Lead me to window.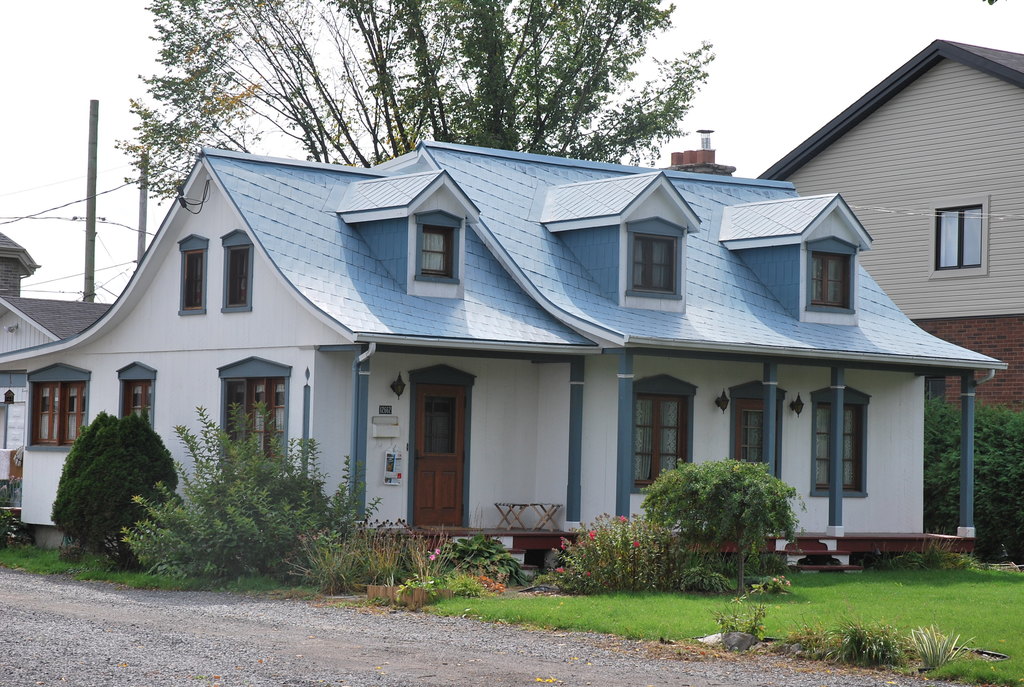
Lead to x1=184 y1=250 x2=203 y2=308.
